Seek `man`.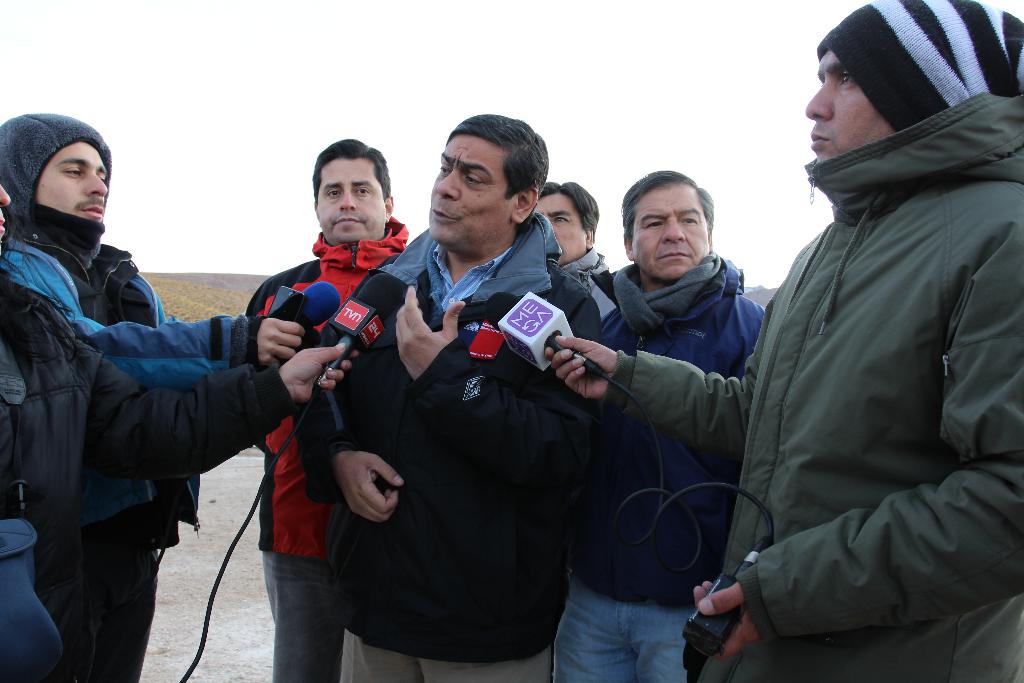
select_region(232, 139, 429, 682).
